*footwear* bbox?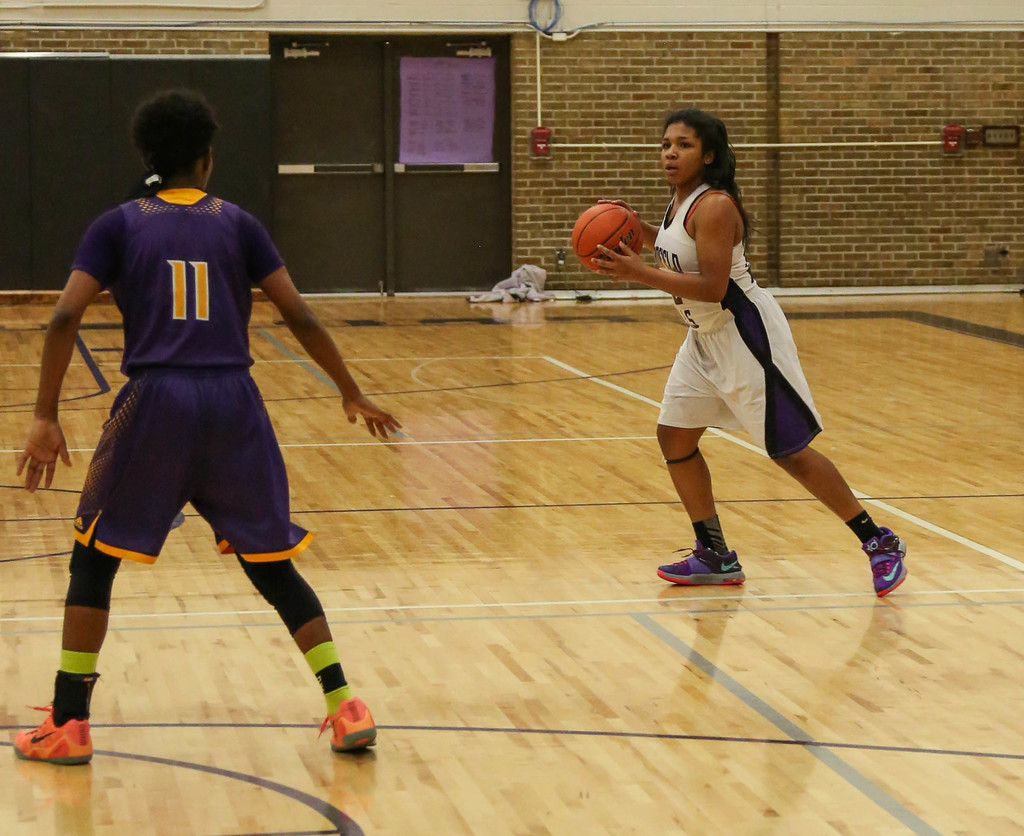
left=13, top=715, right=95, bottom=767
